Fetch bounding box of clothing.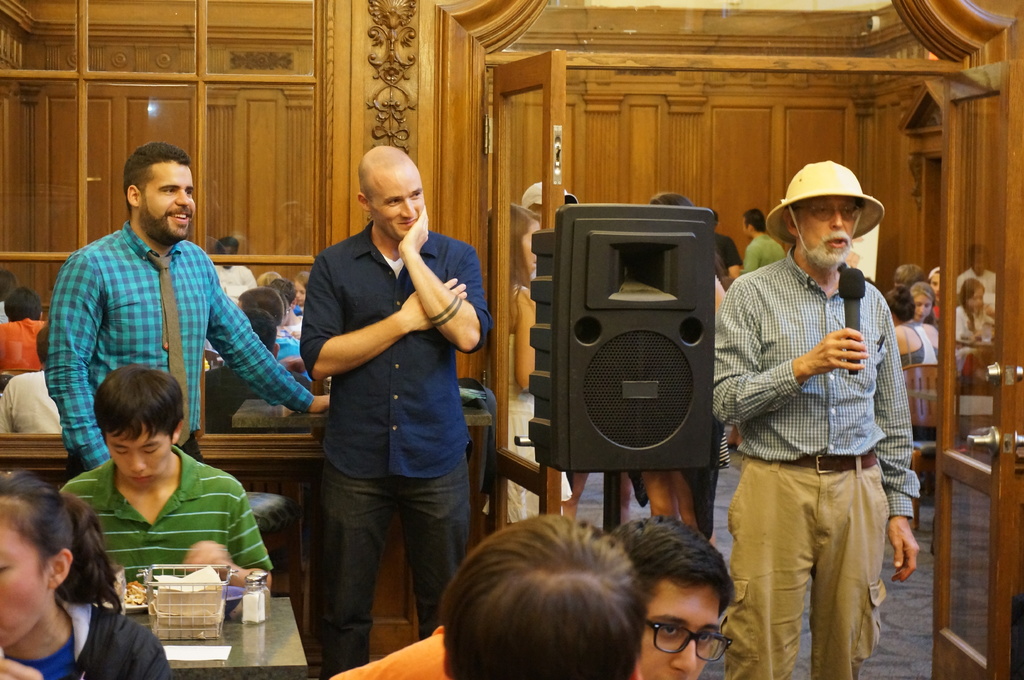
Bbox: crop(932, 296, 940, 320).
